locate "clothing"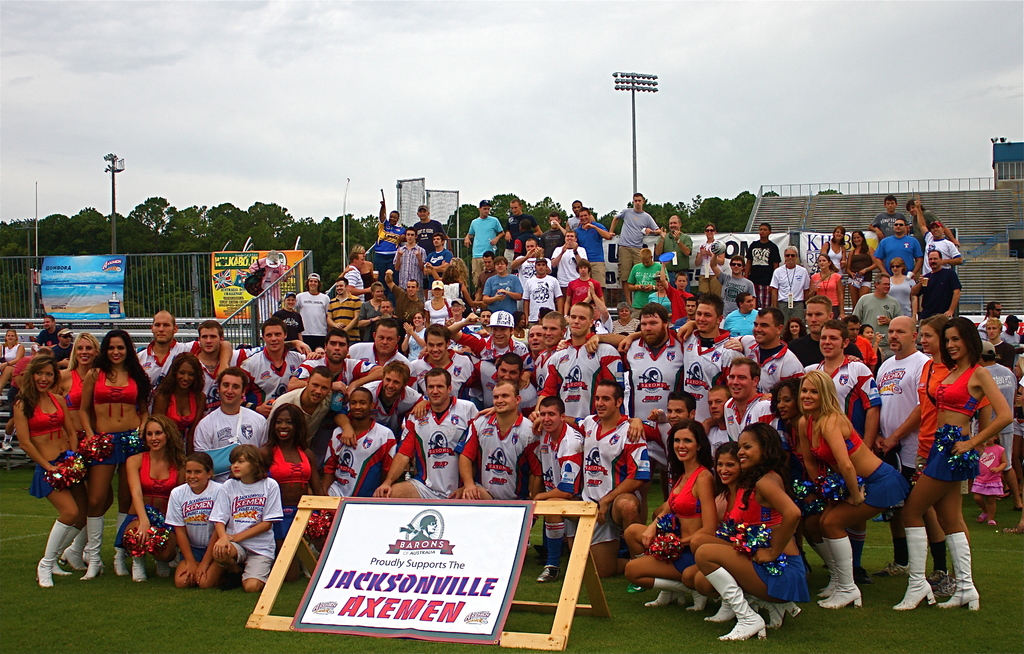
(207,474,284,583)
